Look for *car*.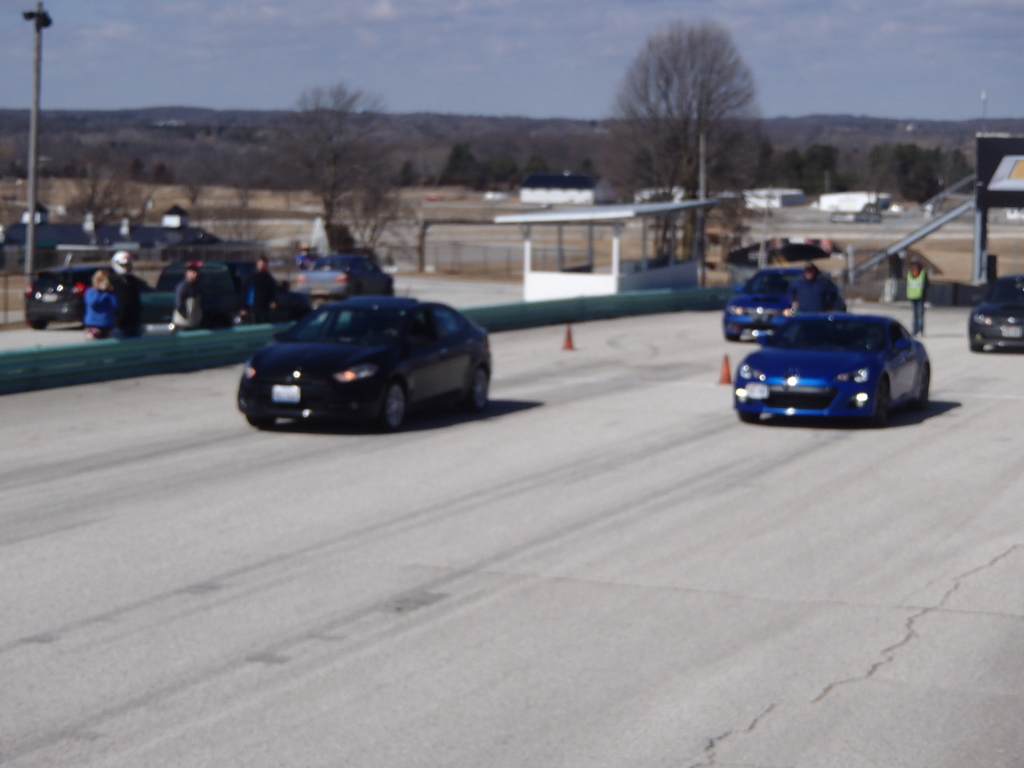
Found: <bbox>724, 266, 845, 341</bbox>.
